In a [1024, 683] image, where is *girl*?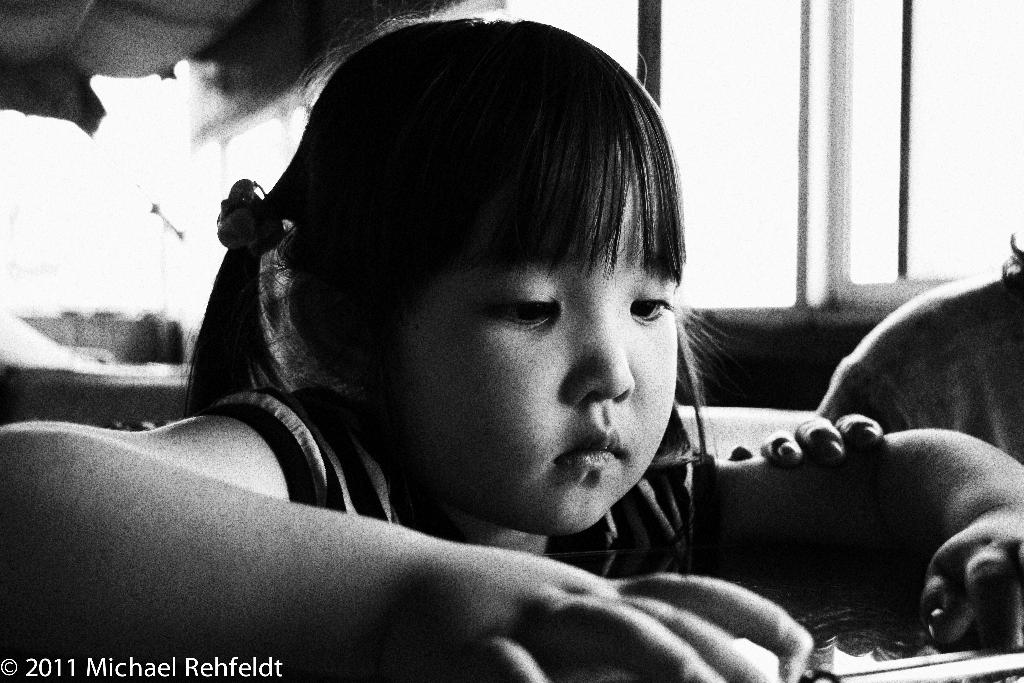
0, 0, 1023, 682.
